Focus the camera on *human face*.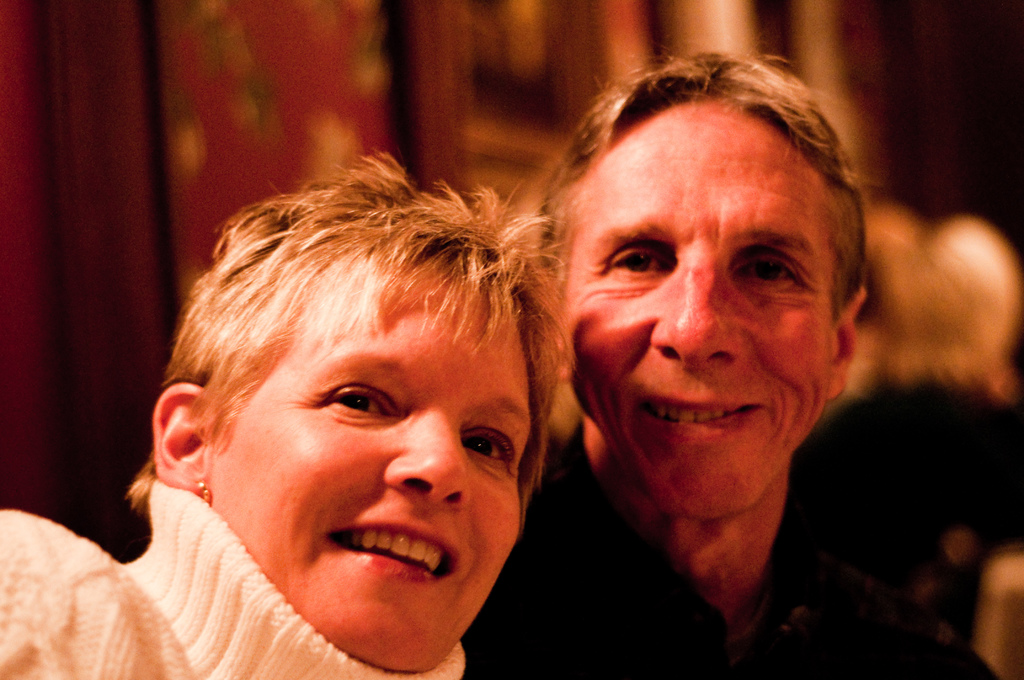
Focus region: bbox(559, 100, 836, 517).
